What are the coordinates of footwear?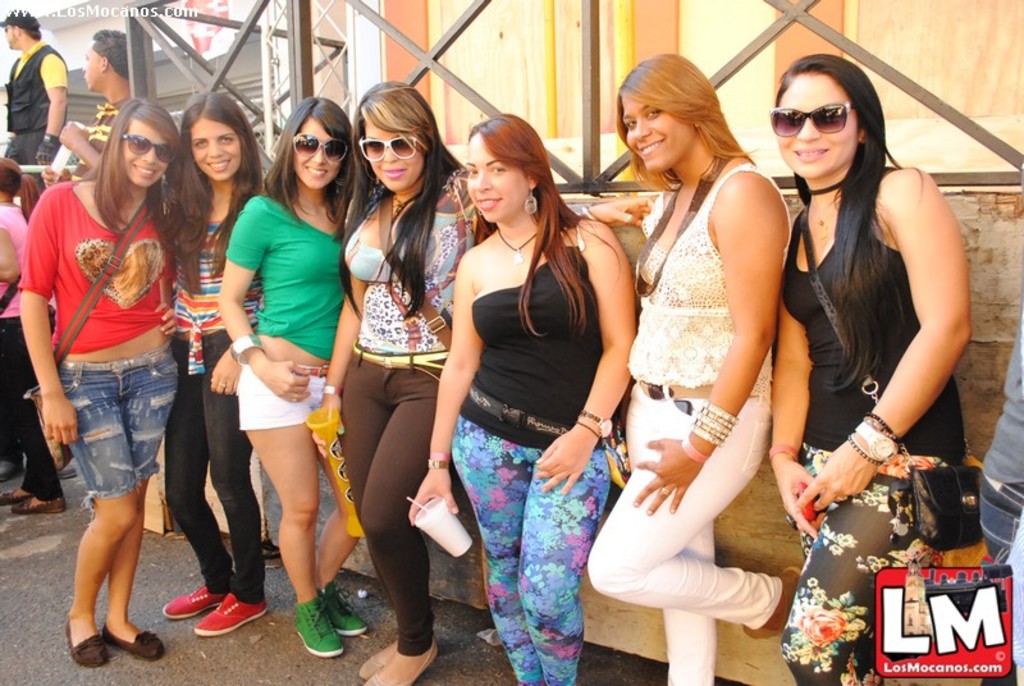
bbox=(61, 618, 115, 671).
